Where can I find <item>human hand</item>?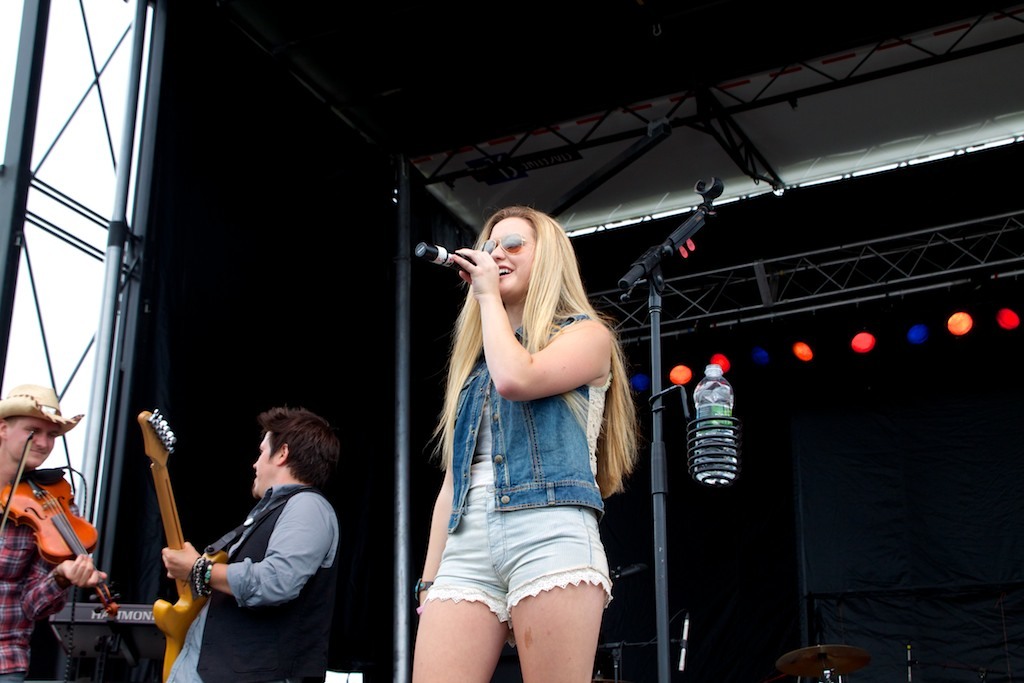
You can find it at 161, 537, 203, 581.
